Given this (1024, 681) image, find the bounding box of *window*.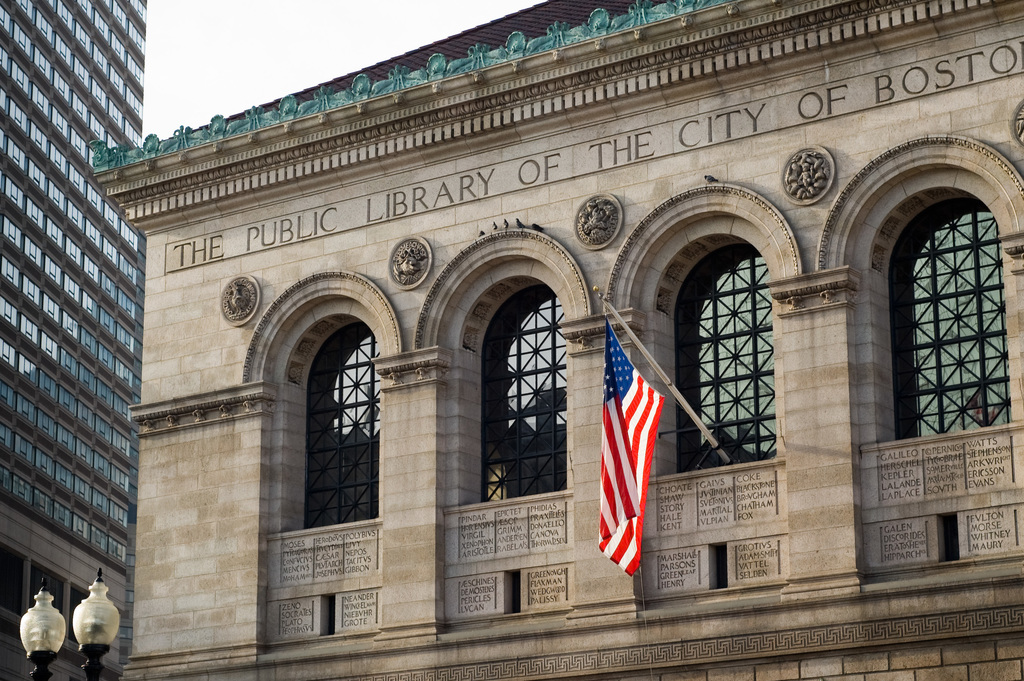
pyautogui.locateOnScreen(598, 174, 804, 611).
